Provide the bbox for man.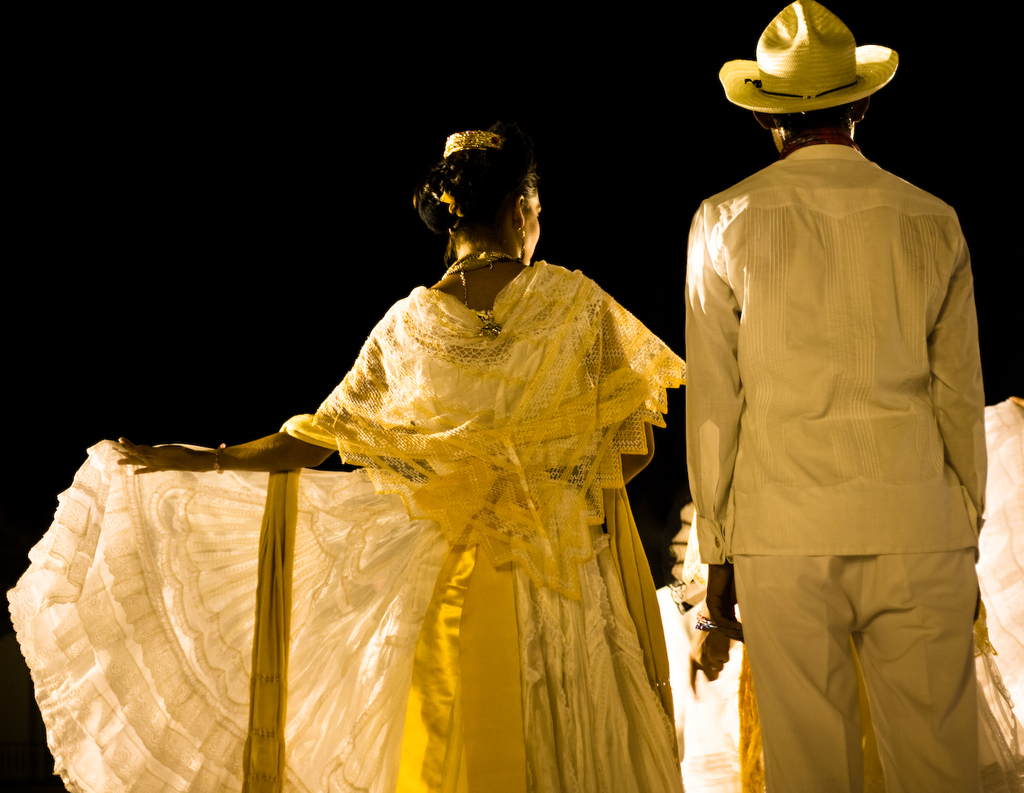
Rect(678, 0, 988, 792).
